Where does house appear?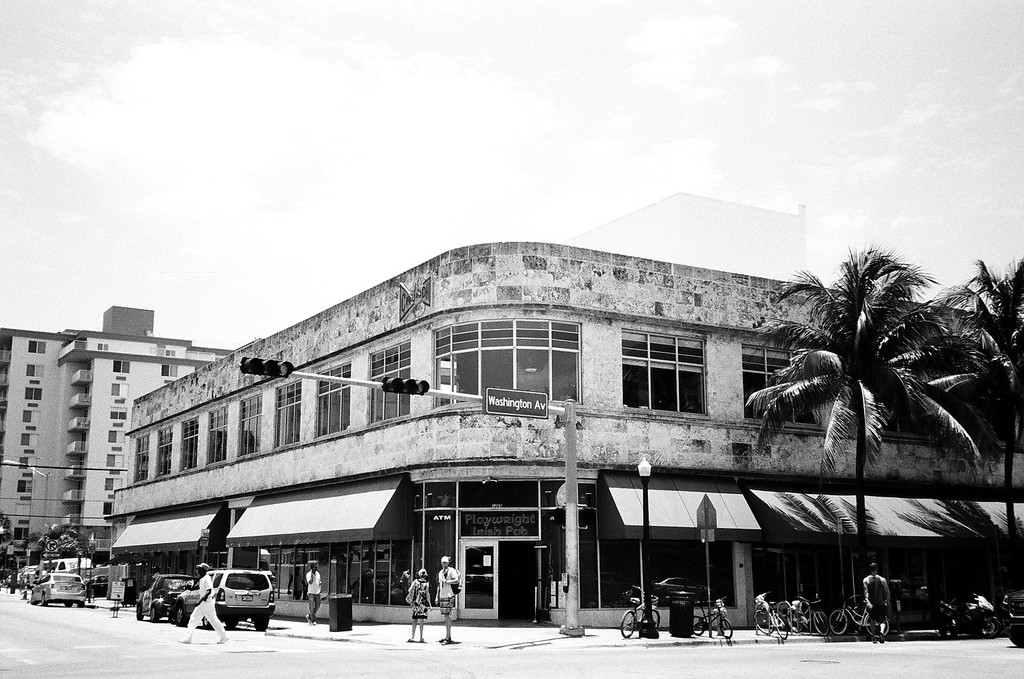
Appears at (0,304,238,576).
